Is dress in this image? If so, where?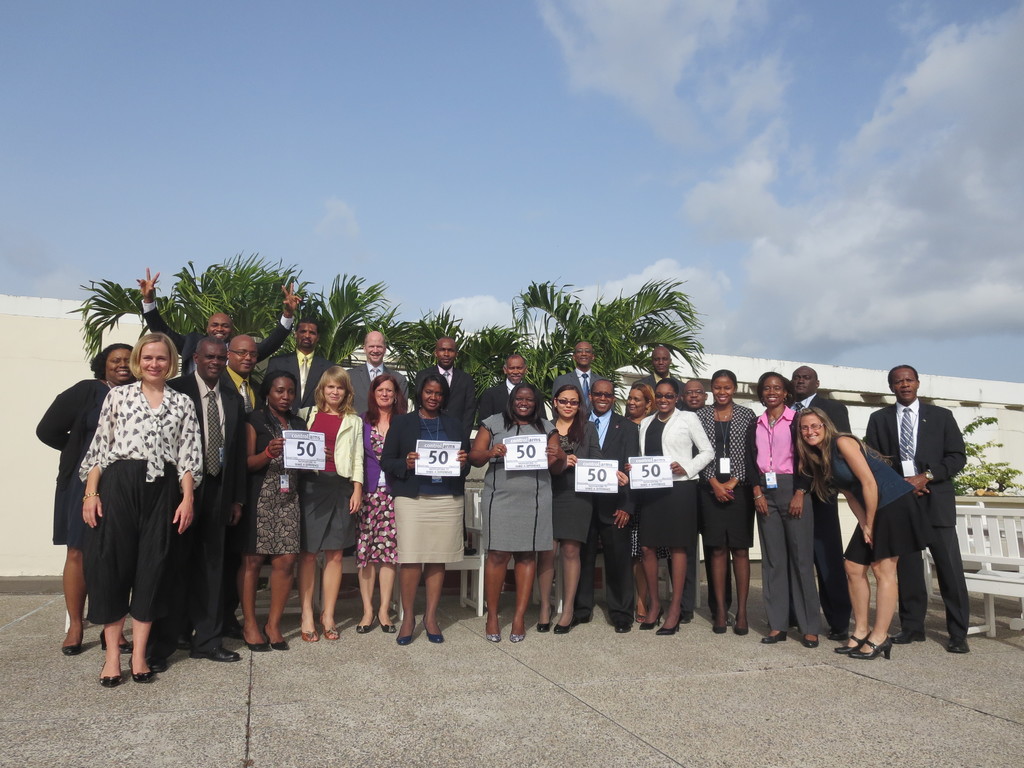
Yes, at [left=232, top=407, right=307, bottom=553].
